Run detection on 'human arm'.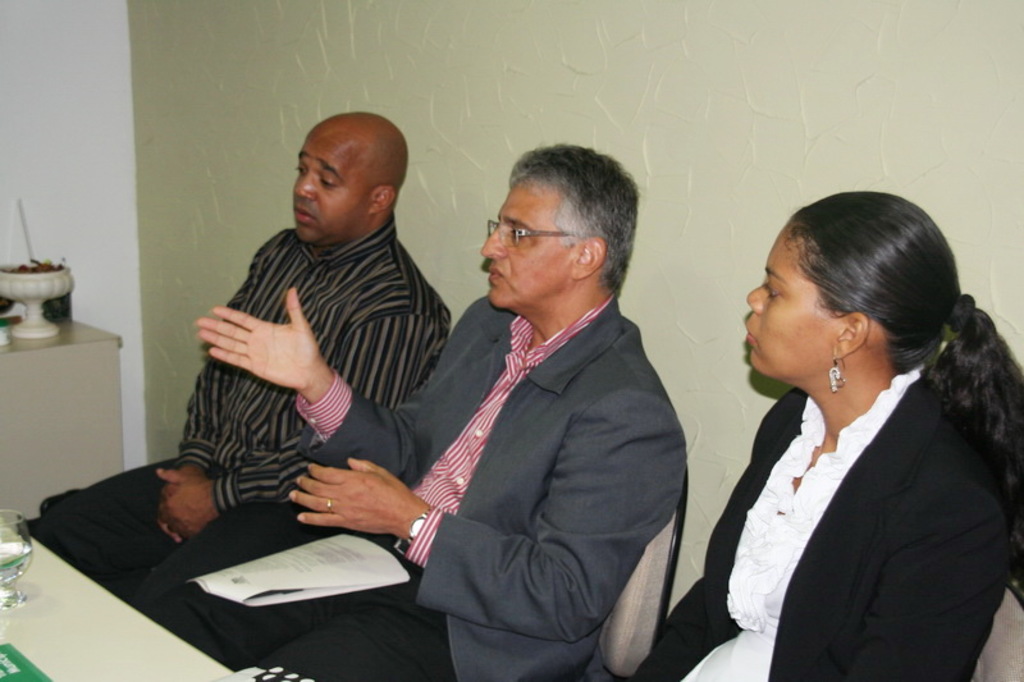
Result: 150,362,219,545.
